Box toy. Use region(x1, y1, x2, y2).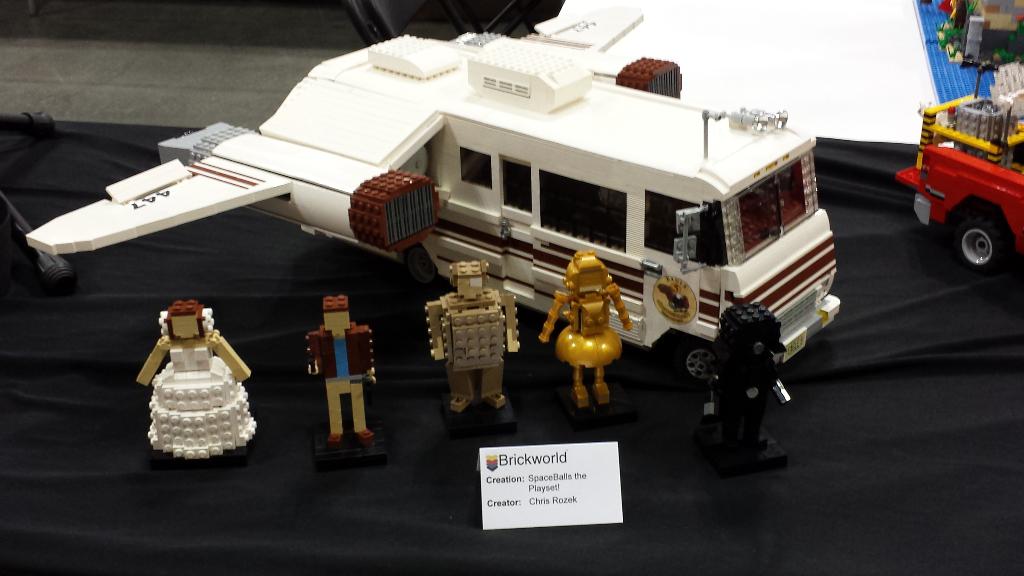
region(300, 291, 376, 442).
